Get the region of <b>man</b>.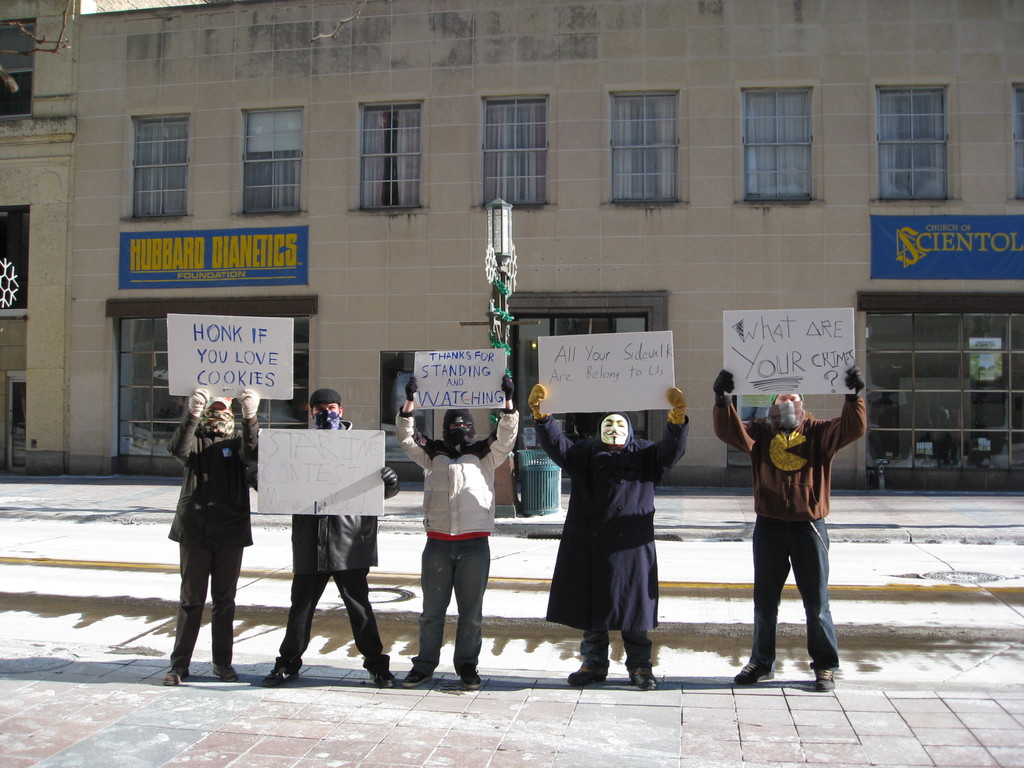
[708, 368, 884, 705].
